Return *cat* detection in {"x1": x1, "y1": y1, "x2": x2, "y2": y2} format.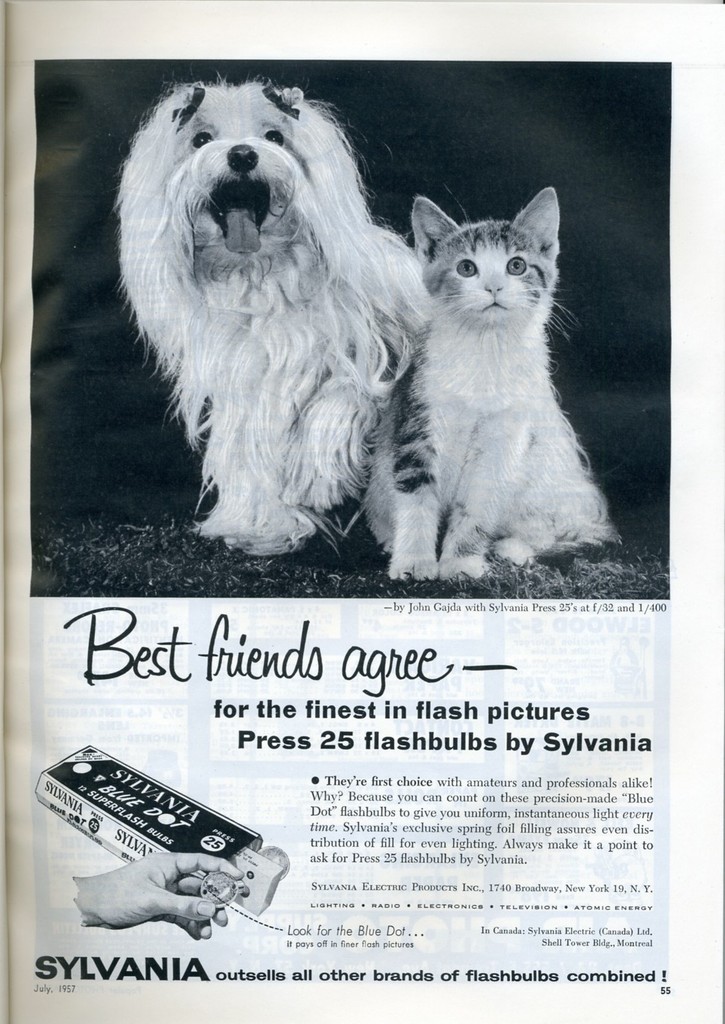
{"x1": 361, "y1": 183, "x2": 618, "y2": 584}.
